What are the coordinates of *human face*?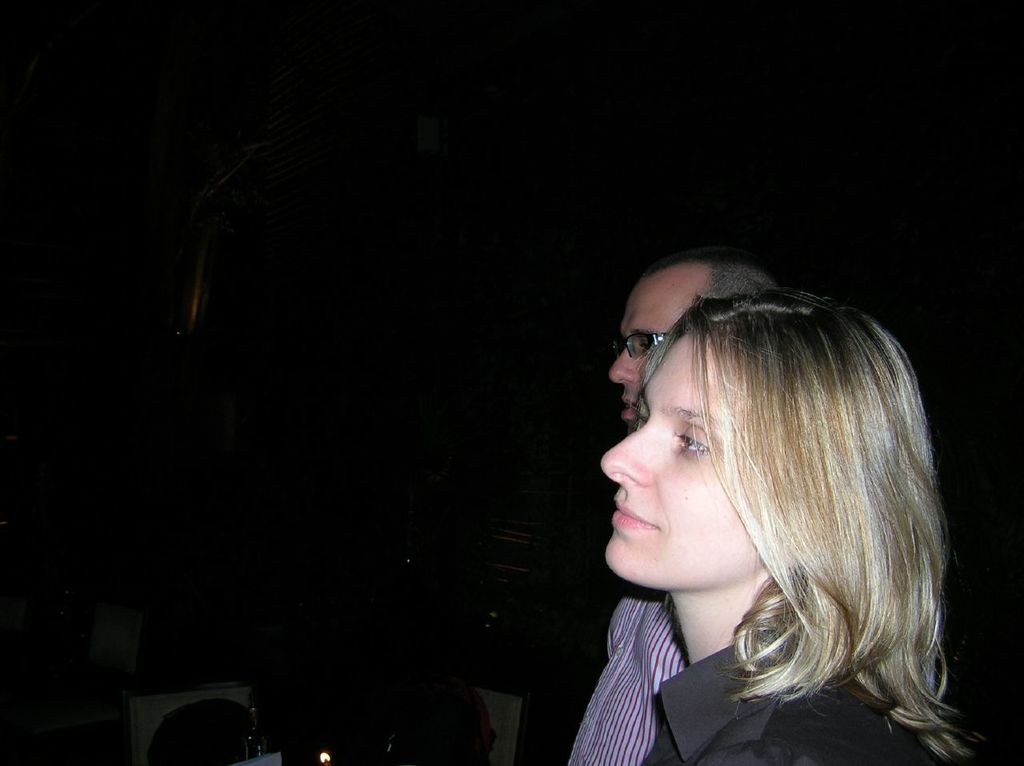
bbox=(593, 347, 774, 628).
